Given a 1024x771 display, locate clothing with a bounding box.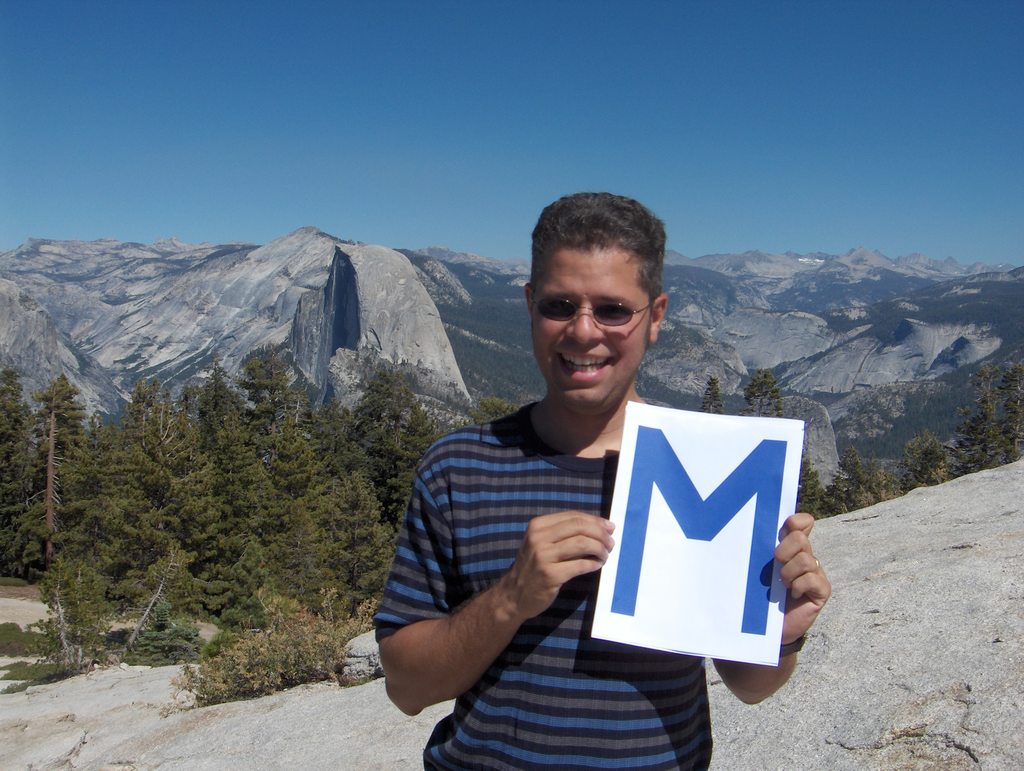
Located: box(350, 354, 719, 736).
